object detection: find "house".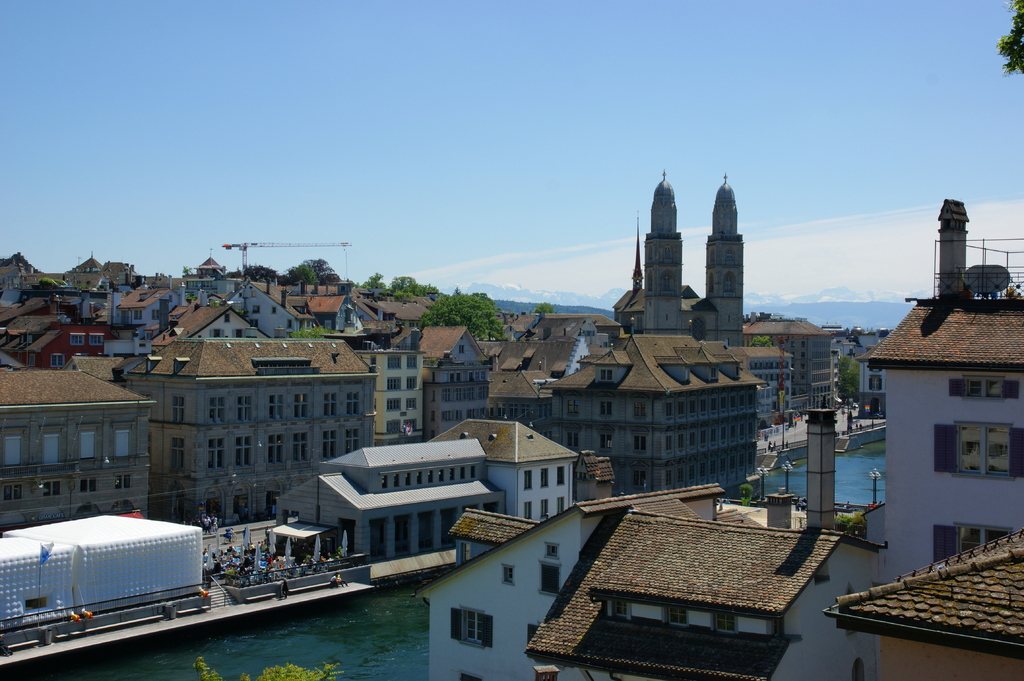
BBox(560, 340, 751, 509).
